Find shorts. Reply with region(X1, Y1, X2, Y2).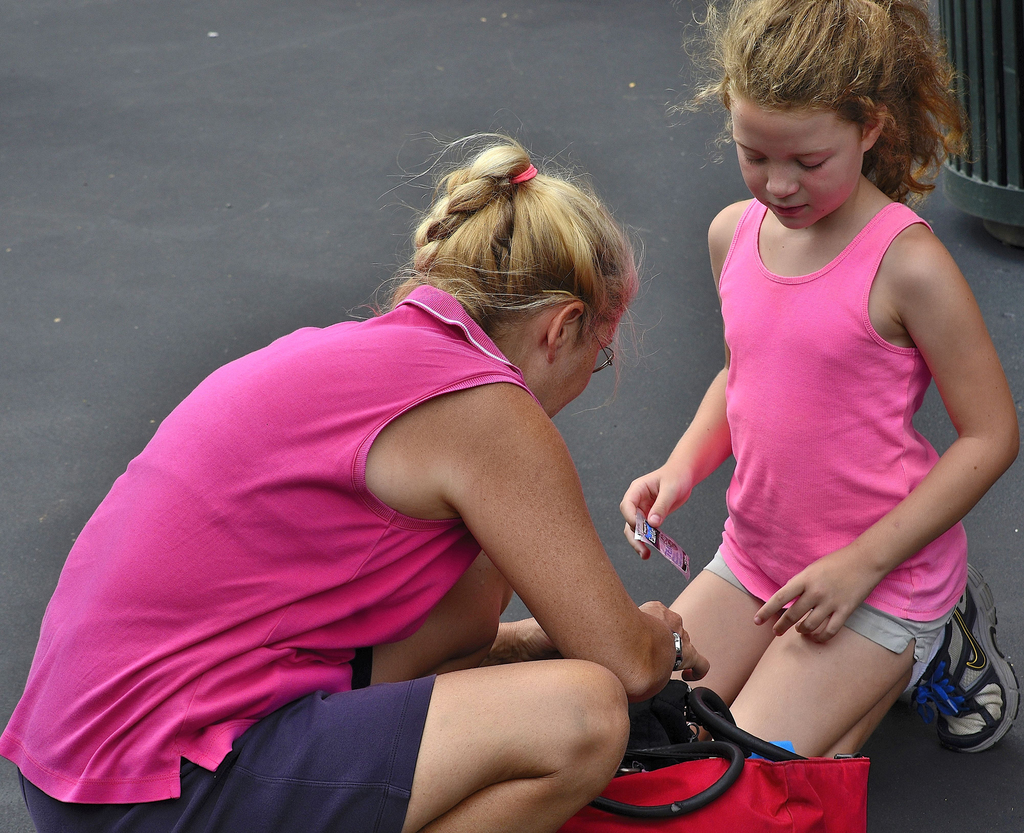
region(17, 671, 435, 832).
